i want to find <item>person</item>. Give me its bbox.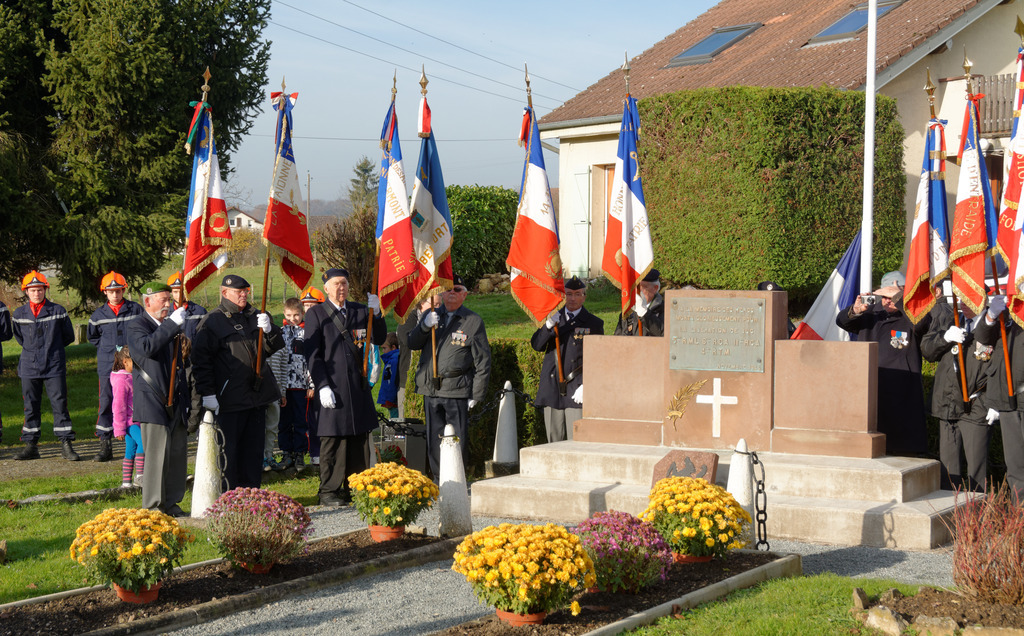
box=[362, 341, 382, 387].
